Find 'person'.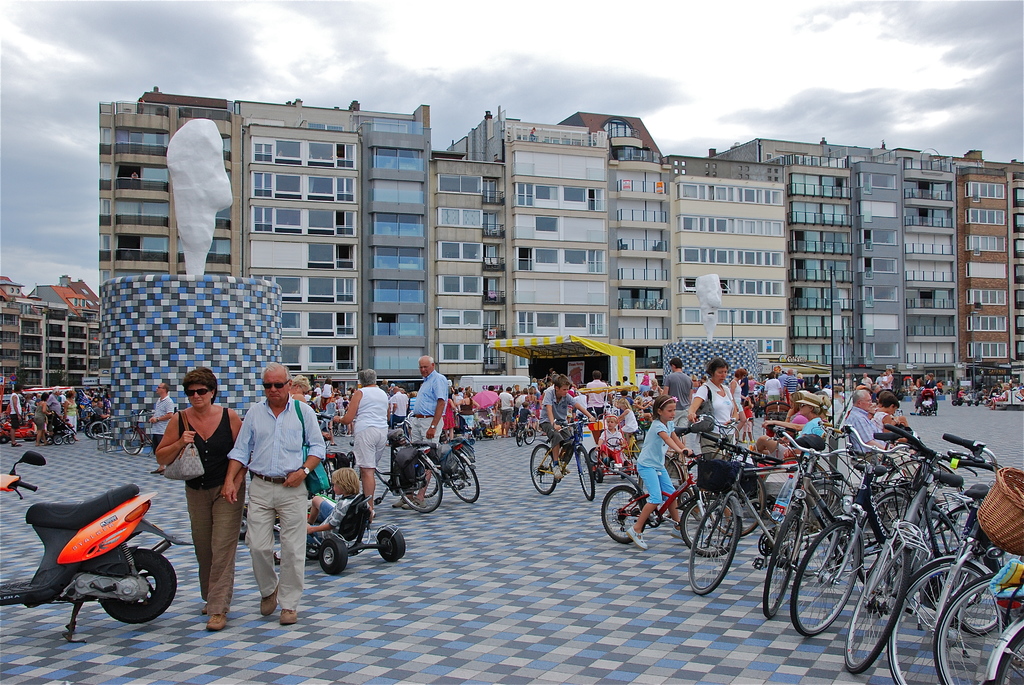
(left=689, top=359, right=740, bottom=462).
